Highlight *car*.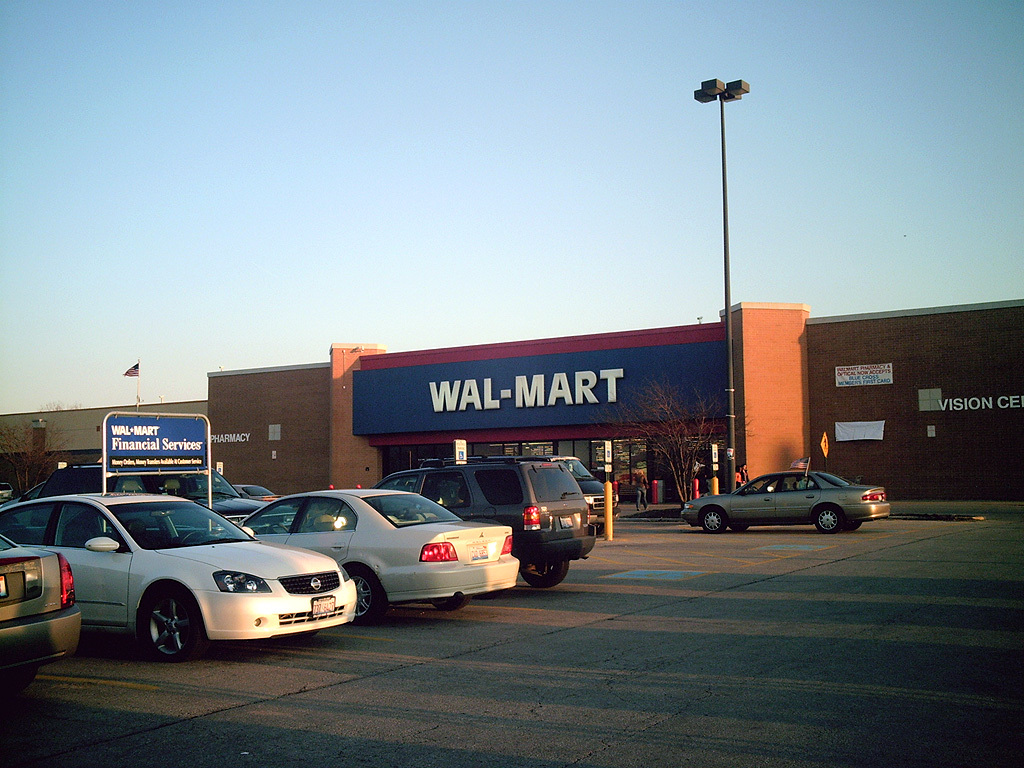
Highlighted region: <bbox>236, 484, 518, 618</bbox>.
